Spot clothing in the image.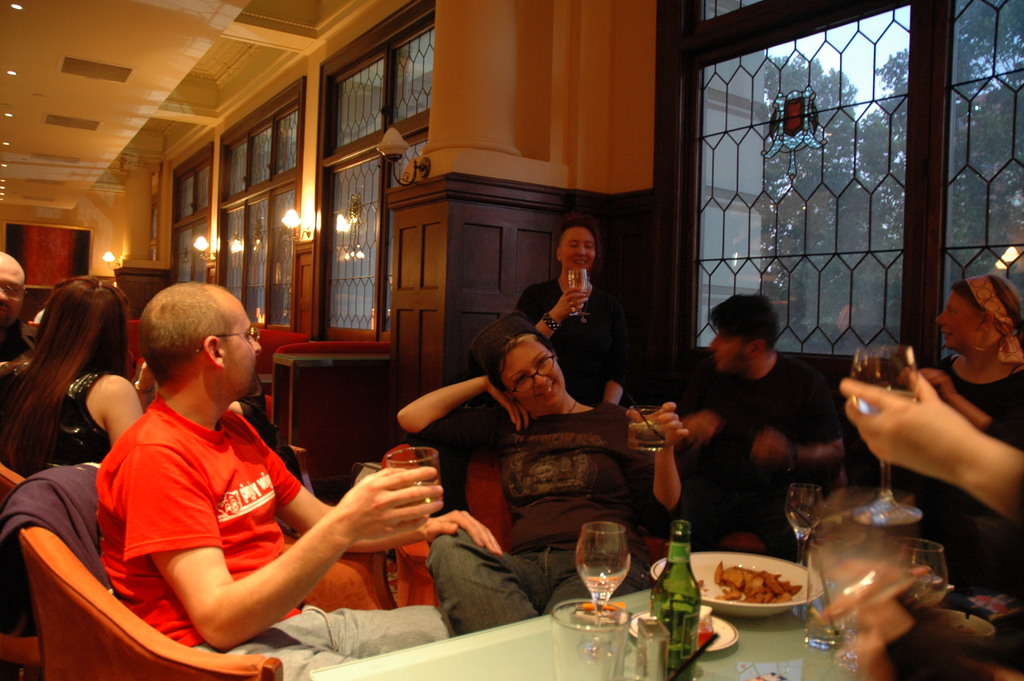
clothing found at 15, 339, 129, 465.
